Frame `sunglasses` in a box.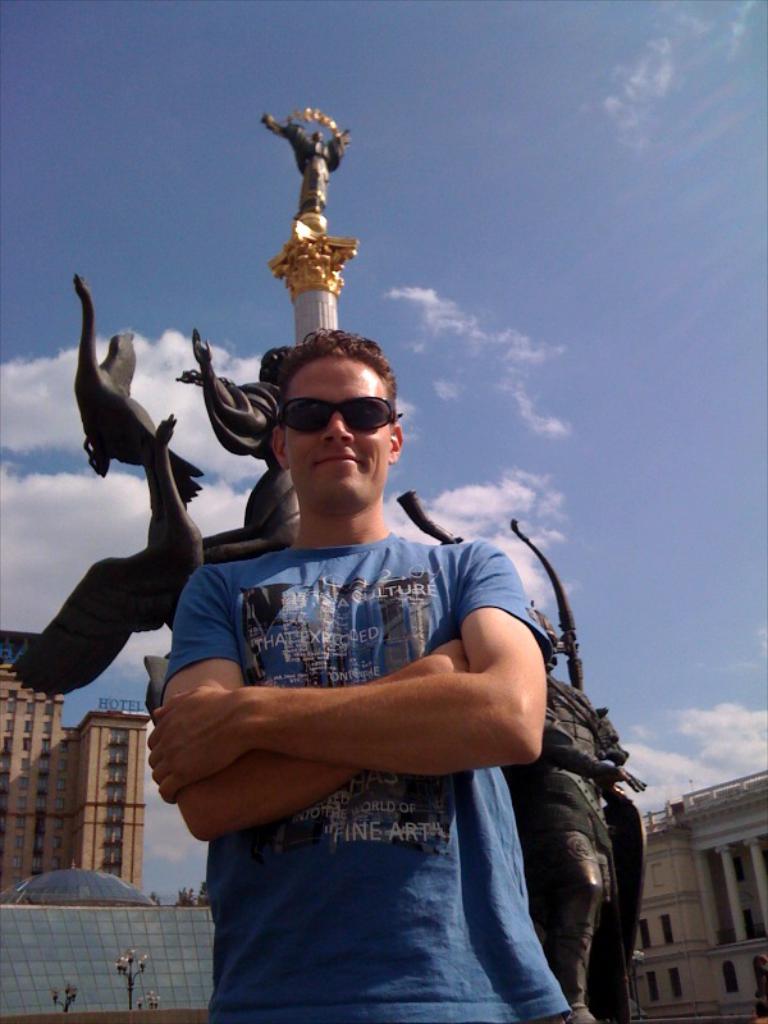
(x1=282, y1=398, x2=399, y2=436).
